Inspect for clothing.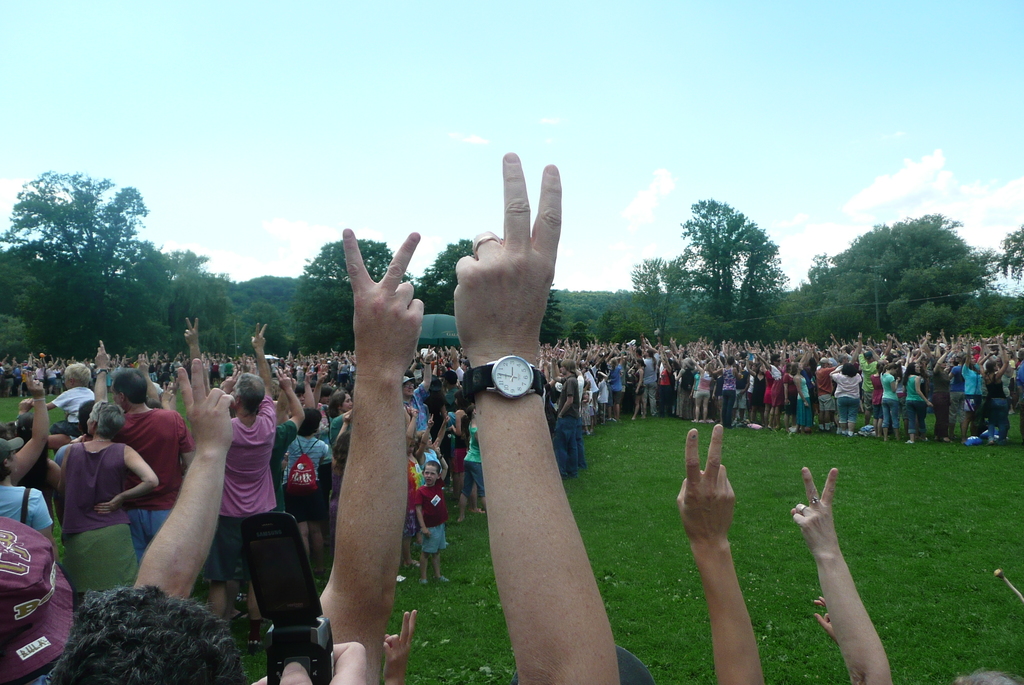
Inspection: region(777, 367, 800, 410).
